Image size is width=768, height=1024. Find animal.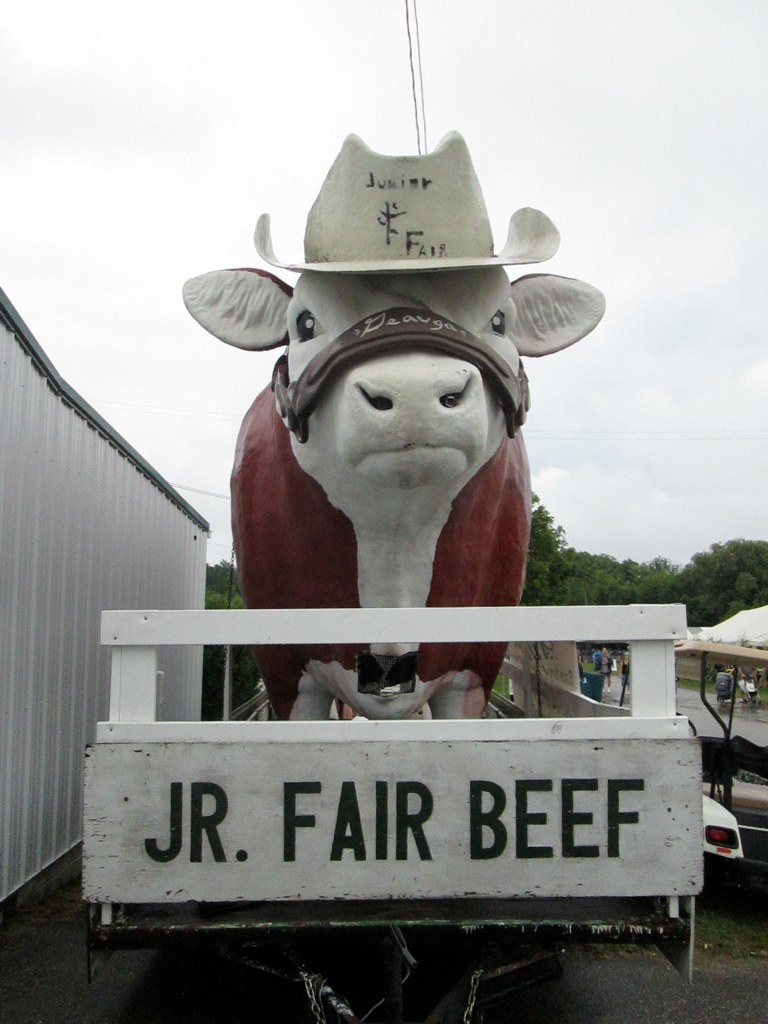
detection(176, 259, 607, 721).
